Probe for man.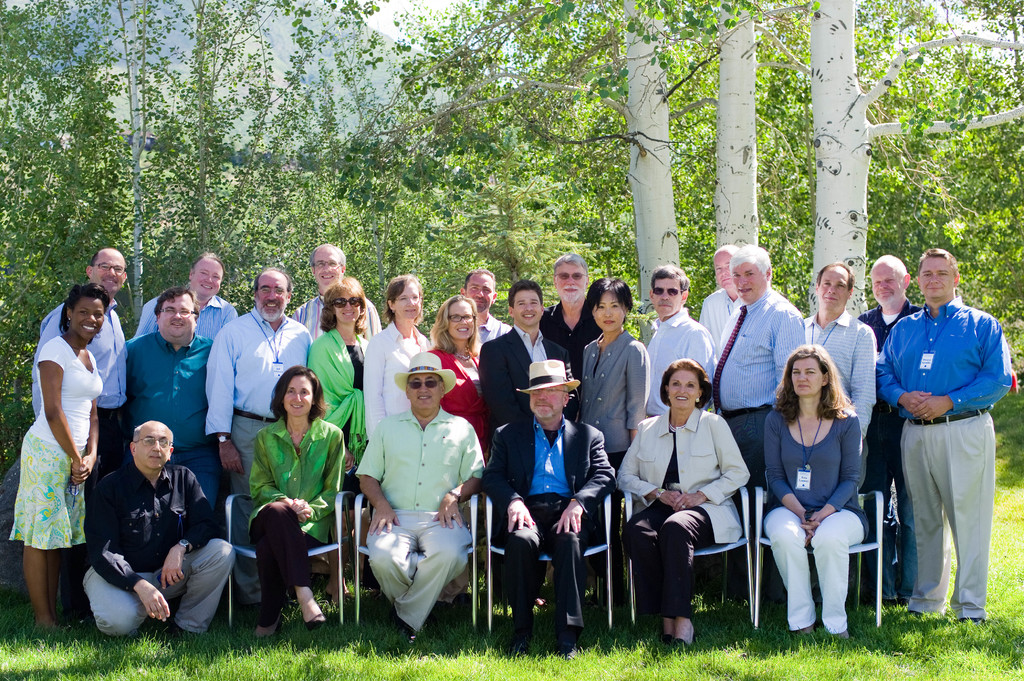
Probe result: [left=355, top=347, right=492, bottom=645].
